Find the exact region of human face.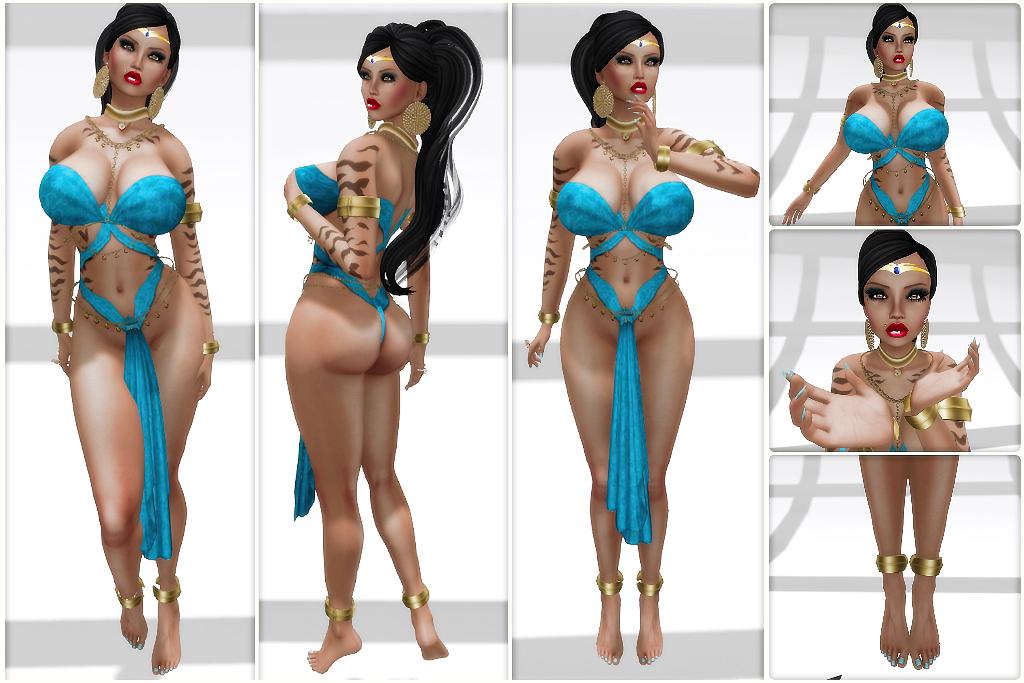
Exact region: (left=604, top=29, right=659, bottom=108).
